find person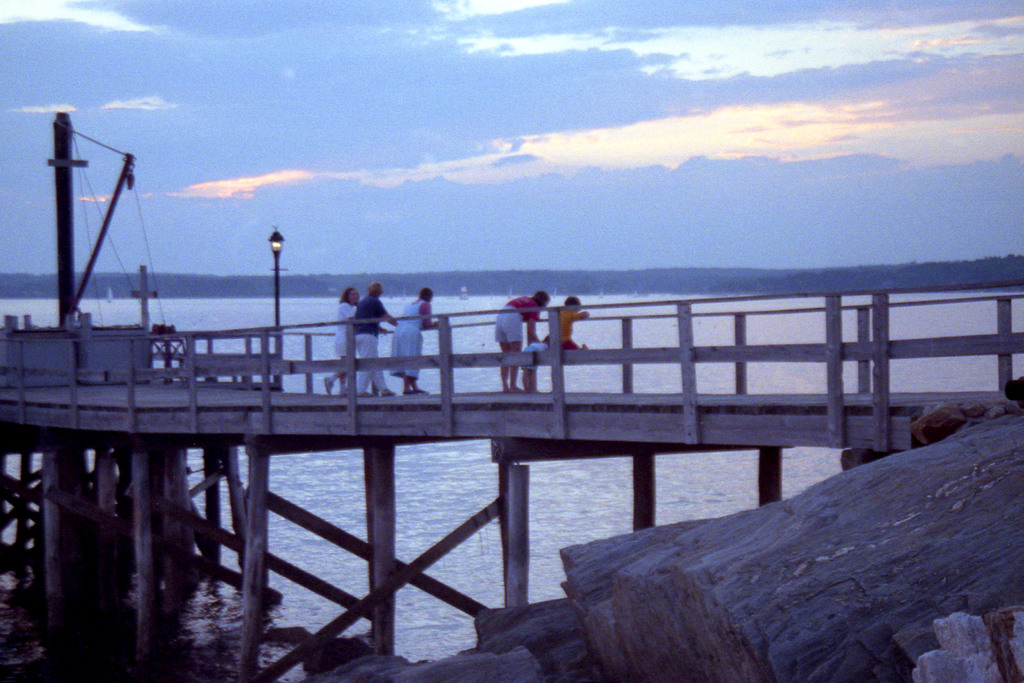
left=492, top=292, right=543, bottom=393
